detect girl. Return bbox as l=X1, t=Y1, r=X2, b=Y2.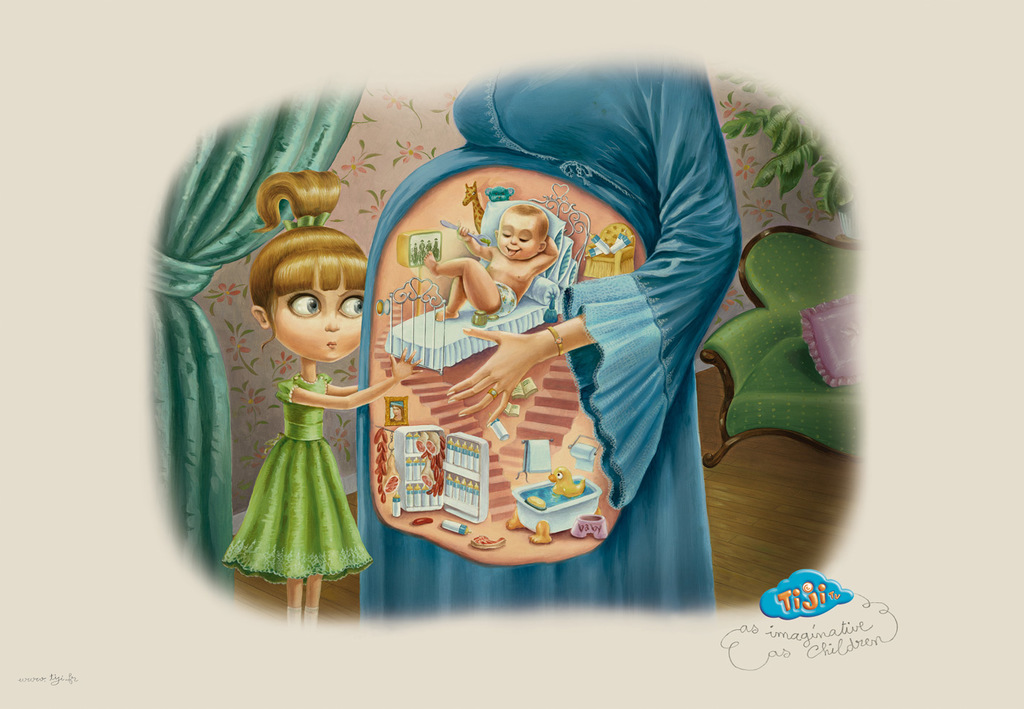
l=222, t=170, r=423, b=627.
